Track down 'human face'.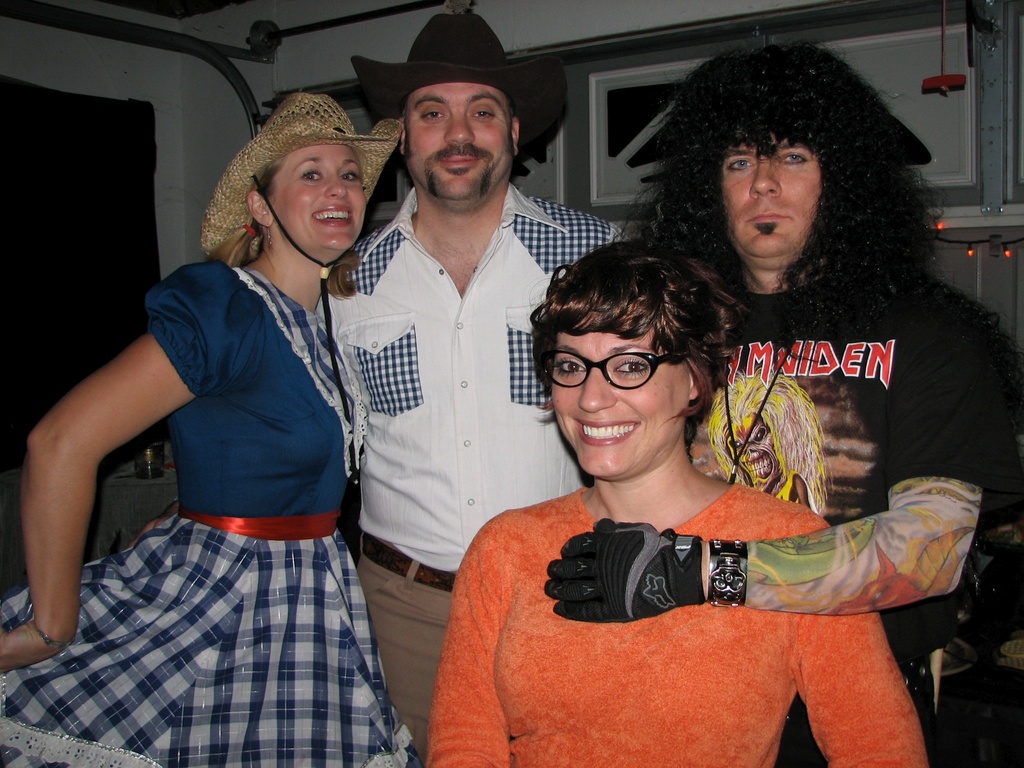
Tracked to BBox(262, 142, 362, 239).
